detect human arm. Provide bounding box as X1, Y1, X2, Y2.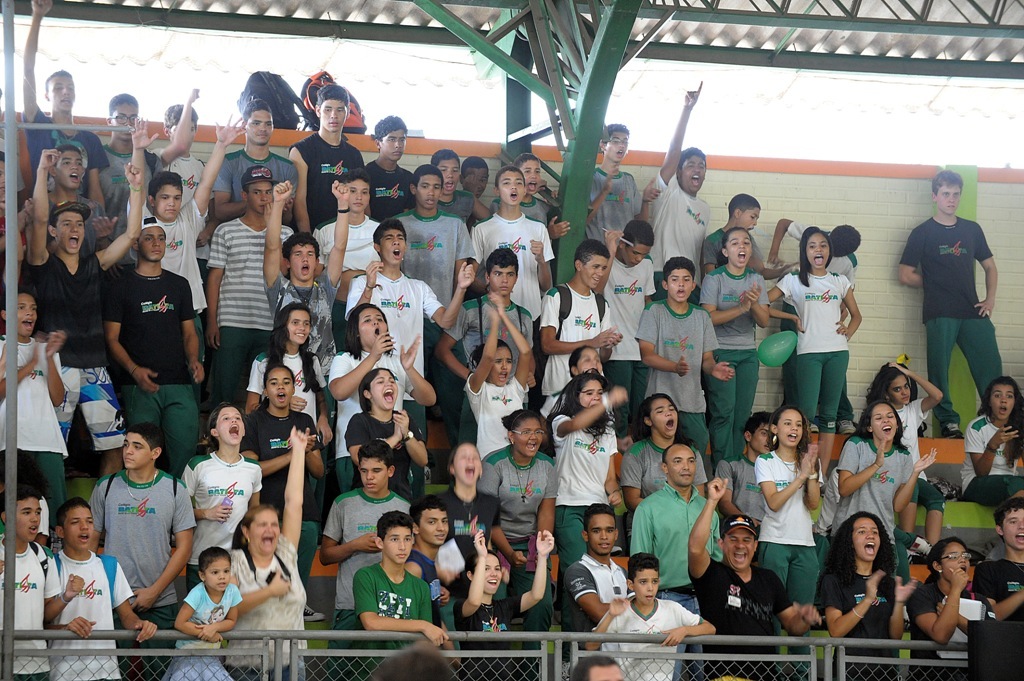
154, 87, 201, 168.
